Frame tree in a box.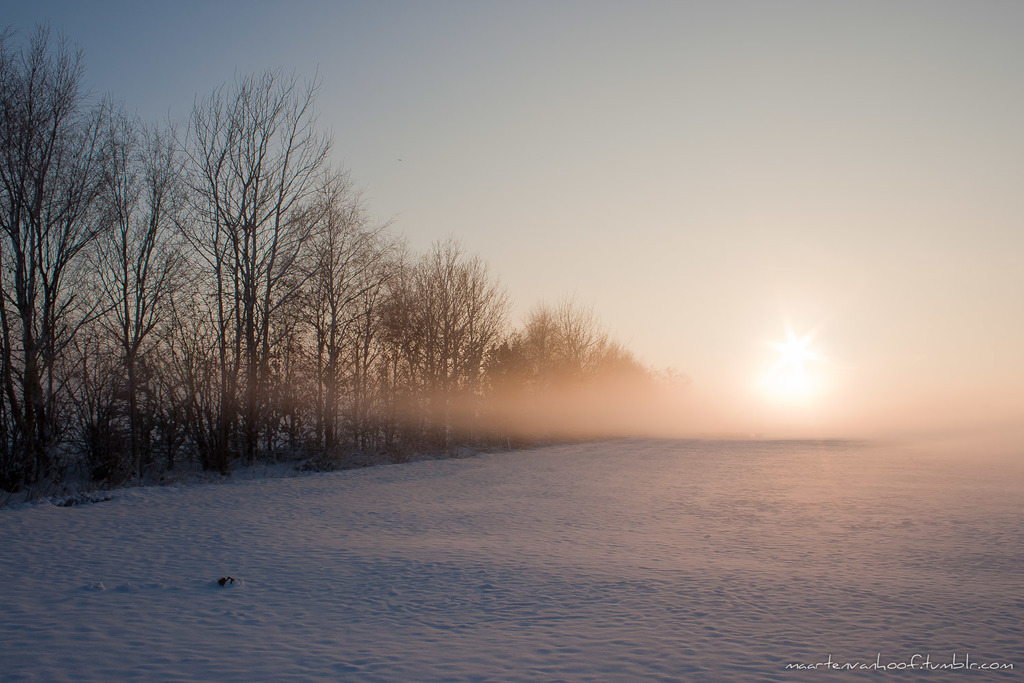
l=77, t=88, r=202, b=475.
